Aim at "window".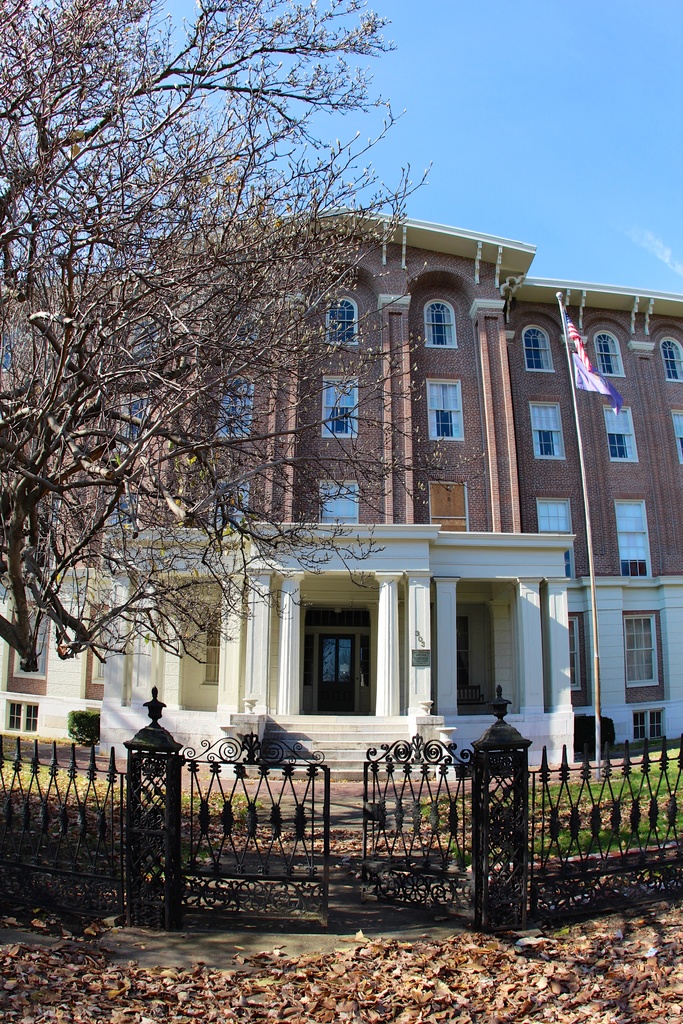
Aimed at (x1=231, y1=299, x2=272, y2=374).
